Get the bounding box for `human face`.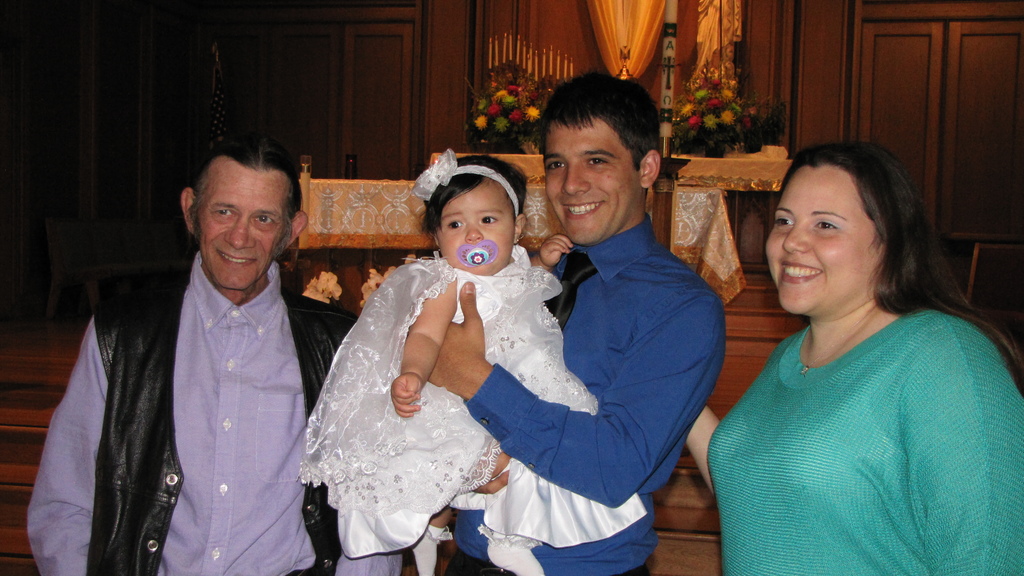
x1=761, y1=161, x2=876, y2=317.
